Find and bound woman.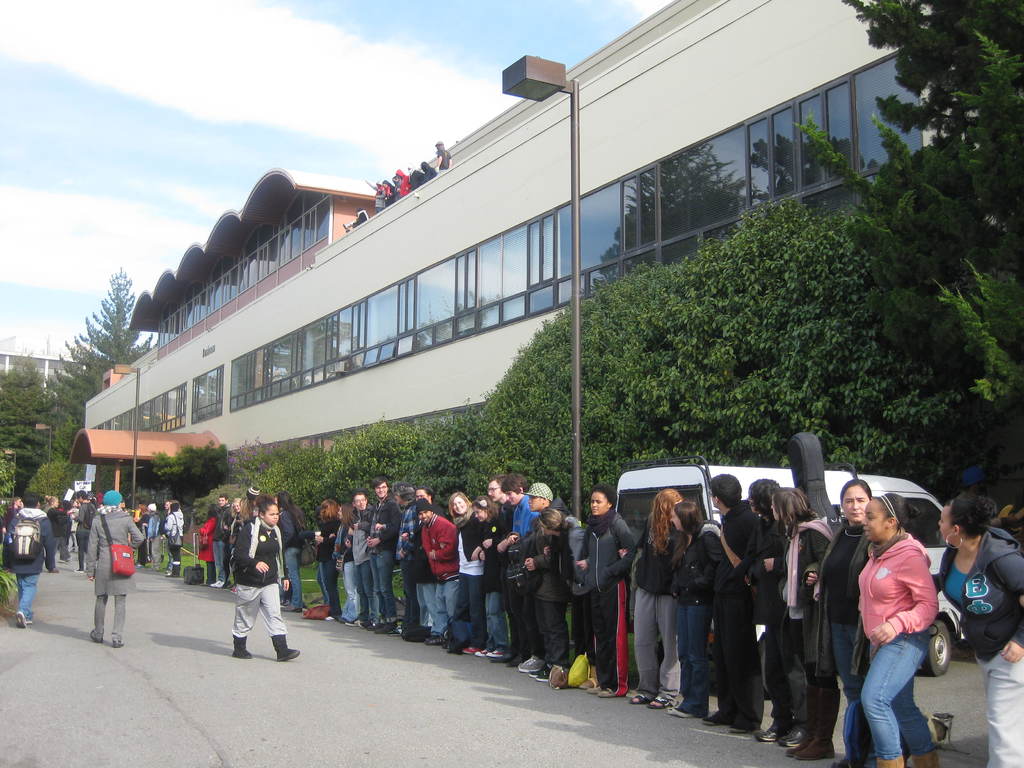
Bound: [left=736, top=476, right=792, bottom=748].
